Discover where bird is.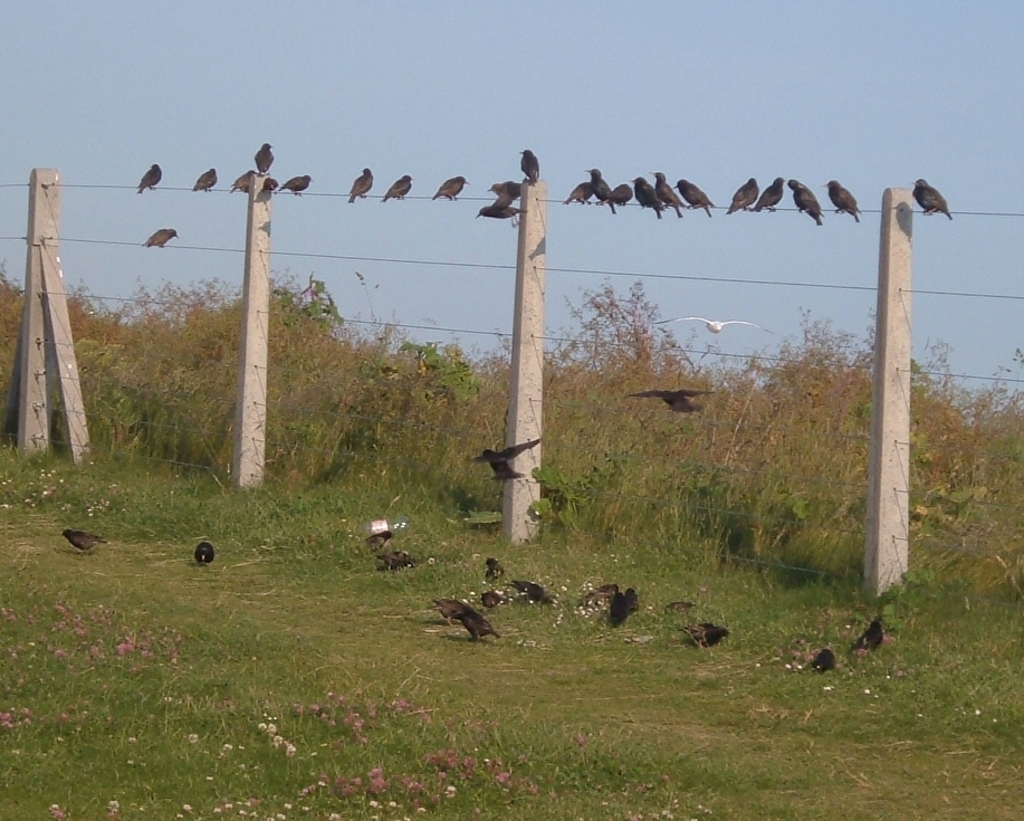
Discovered at 513,574,556,602.
